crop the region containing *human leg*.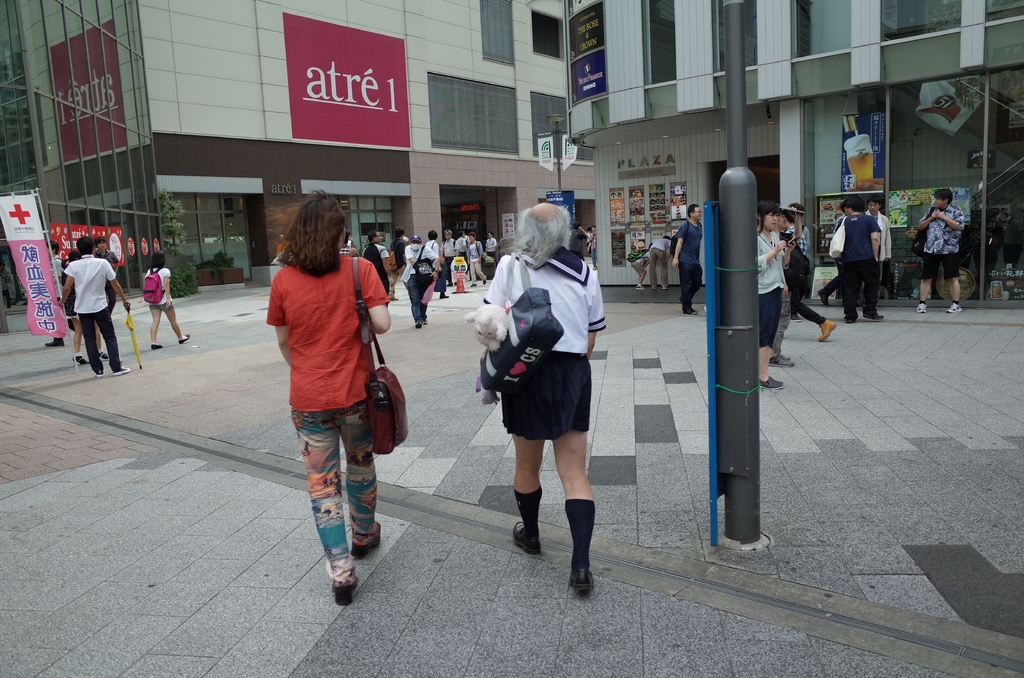
Crop region: [682,262,700,313].
